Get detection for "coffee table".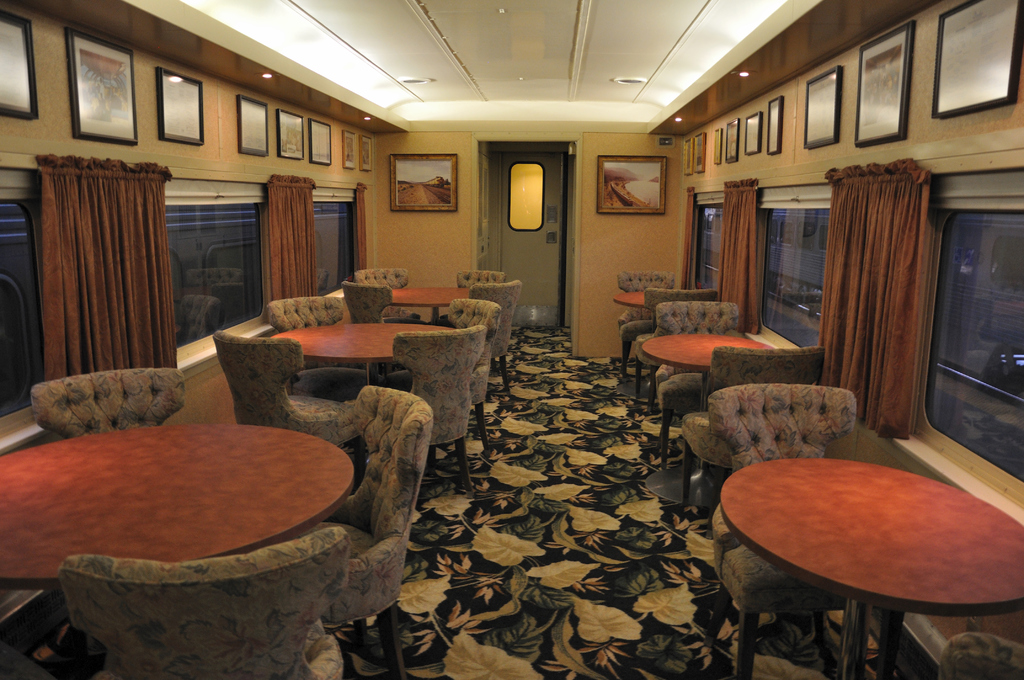
Detection: (left=388, top=283, right=468, bottom=317).
